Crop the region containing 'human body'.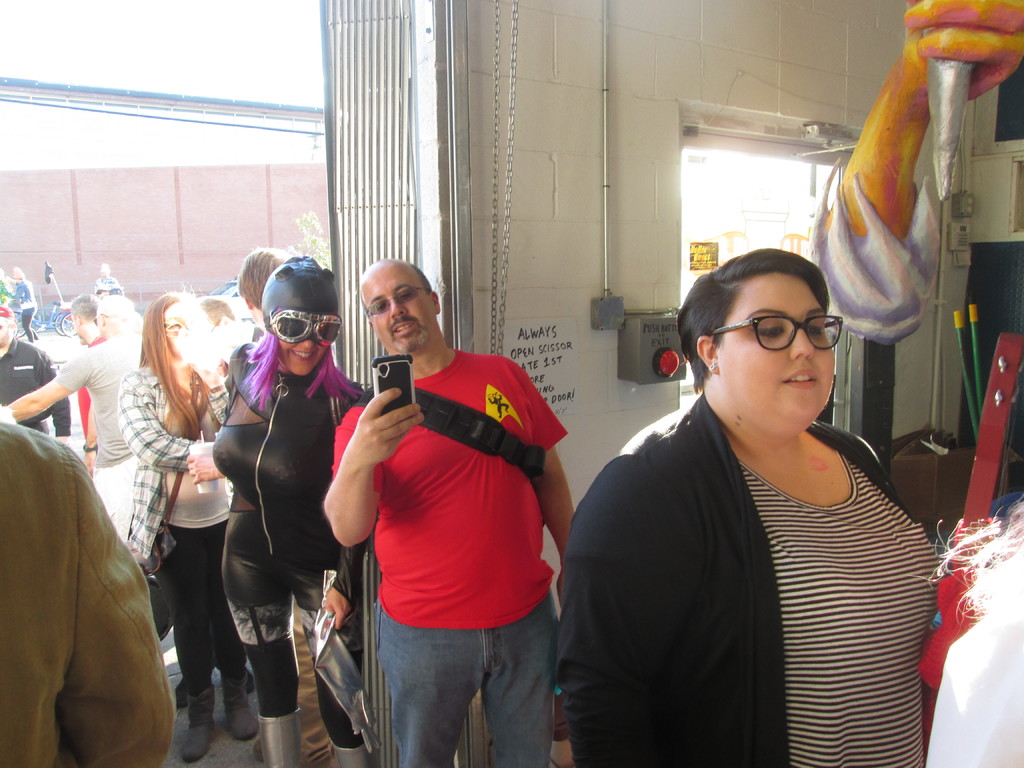
Crop region: {"left": 572, "top": 278, "right": 964, "bottom": 767}.
